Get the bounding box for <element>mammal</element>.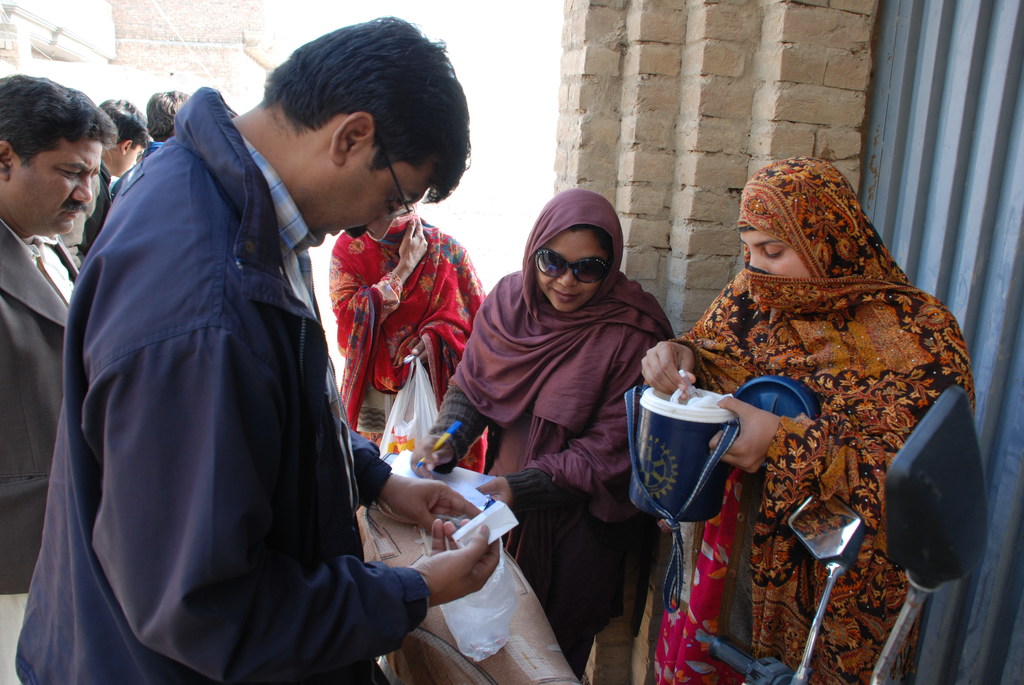
0, 76, 129, 684.
